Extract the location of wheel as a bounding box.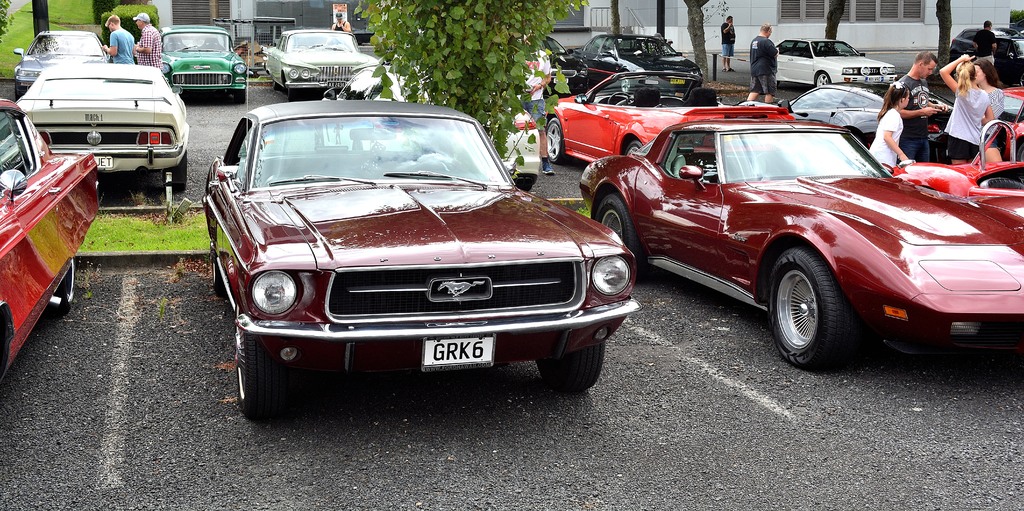
rect(620, 73, 630, 93).
